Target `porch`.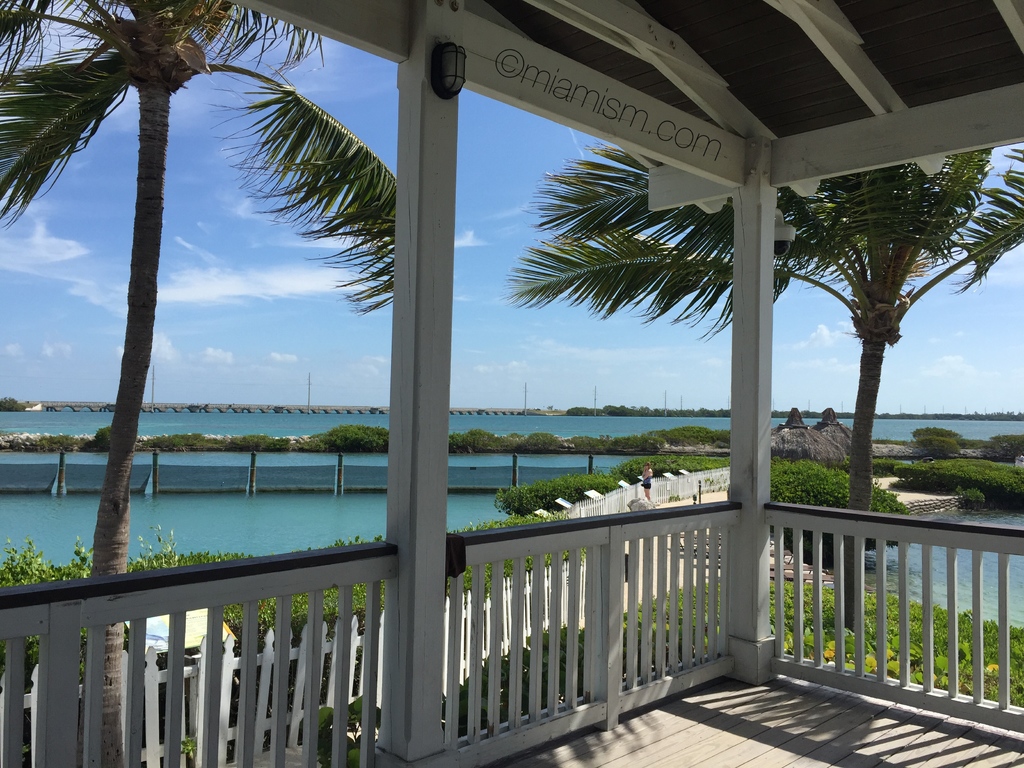
Target region: <bbox>0, 140, 1023, 767</bbox>.
